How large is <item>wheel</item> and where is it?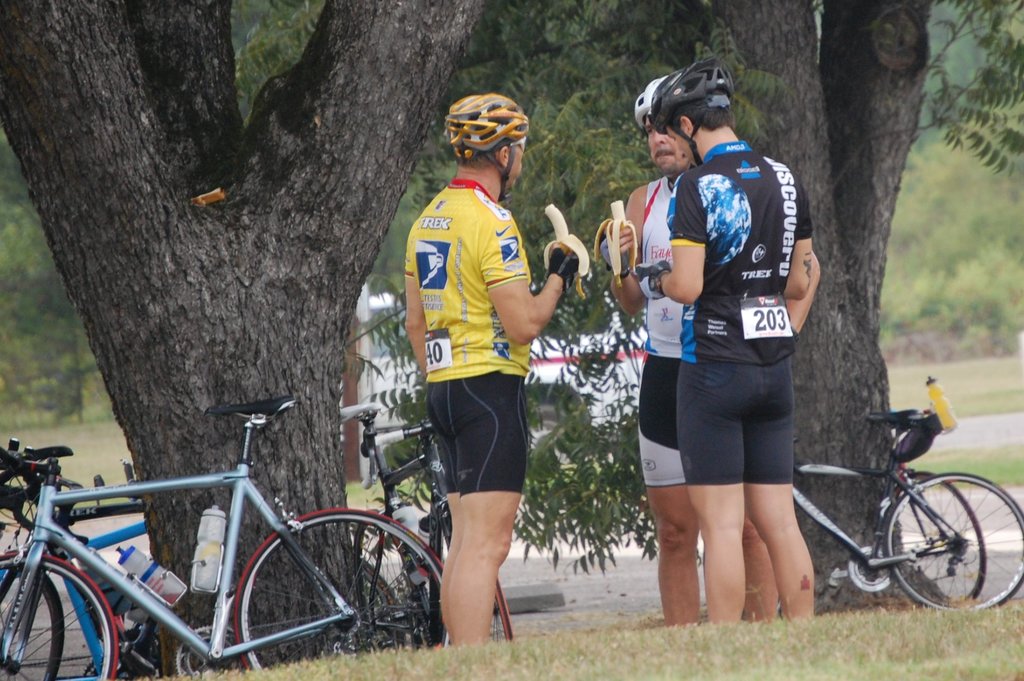
Bounding box: 873:472:989:604.
